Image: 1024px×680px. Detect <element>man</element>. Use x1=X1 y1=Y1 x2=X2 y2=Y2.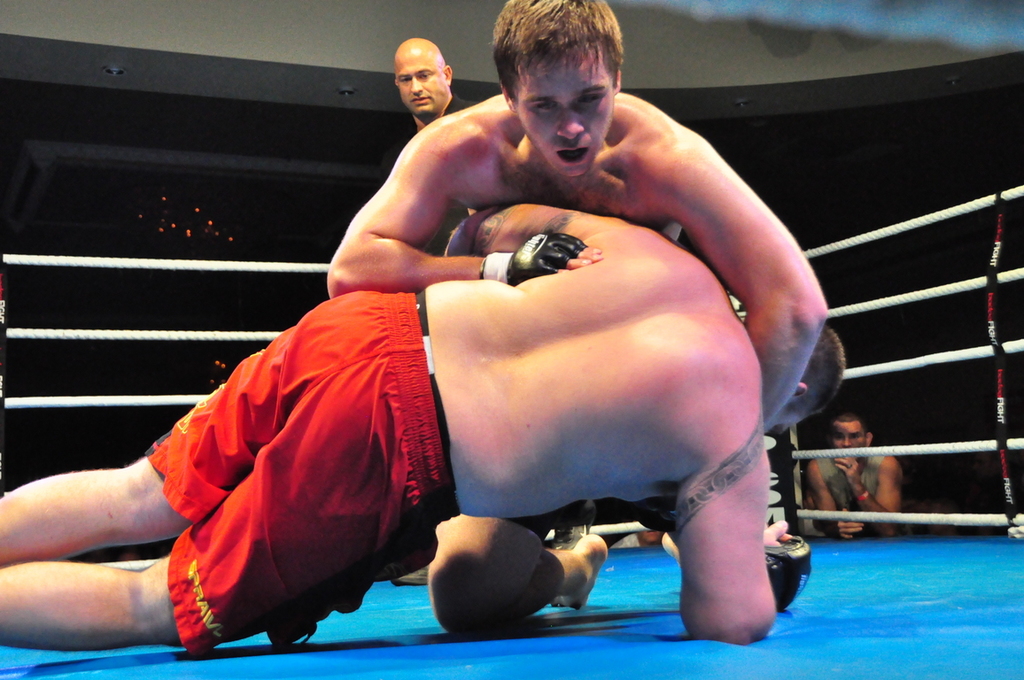
x1=807 y1=399 x2=910 y2=544.
